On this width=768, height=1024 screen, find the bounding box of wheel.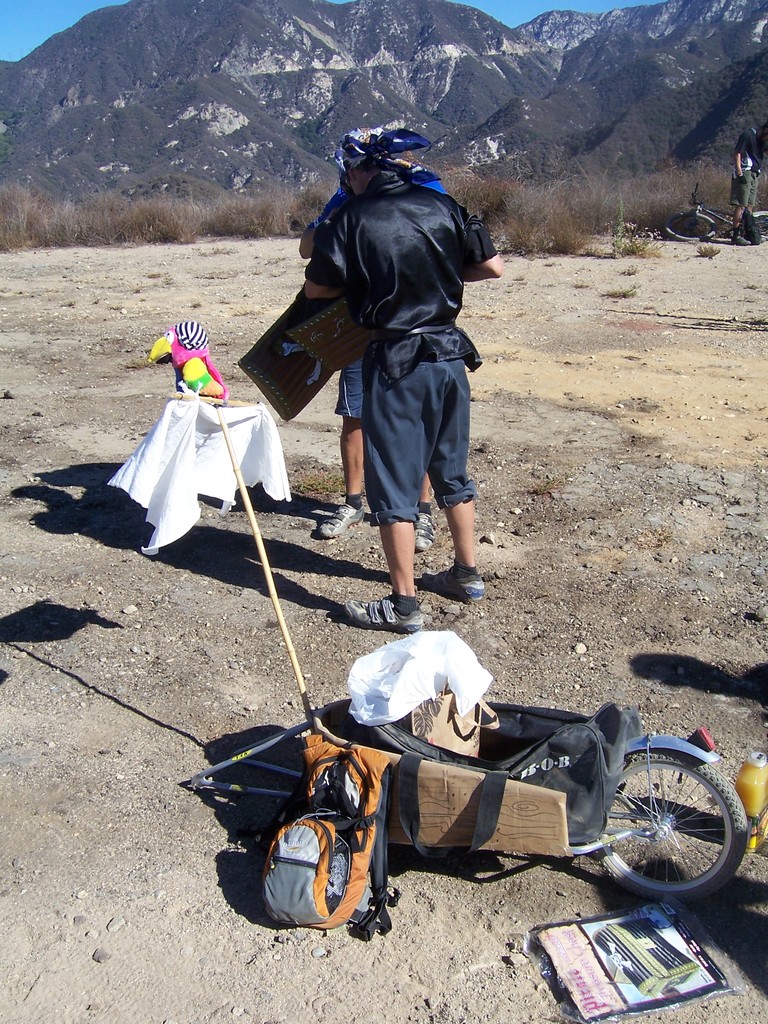
Bounding box: select_region(603, 761, 742, 893).
